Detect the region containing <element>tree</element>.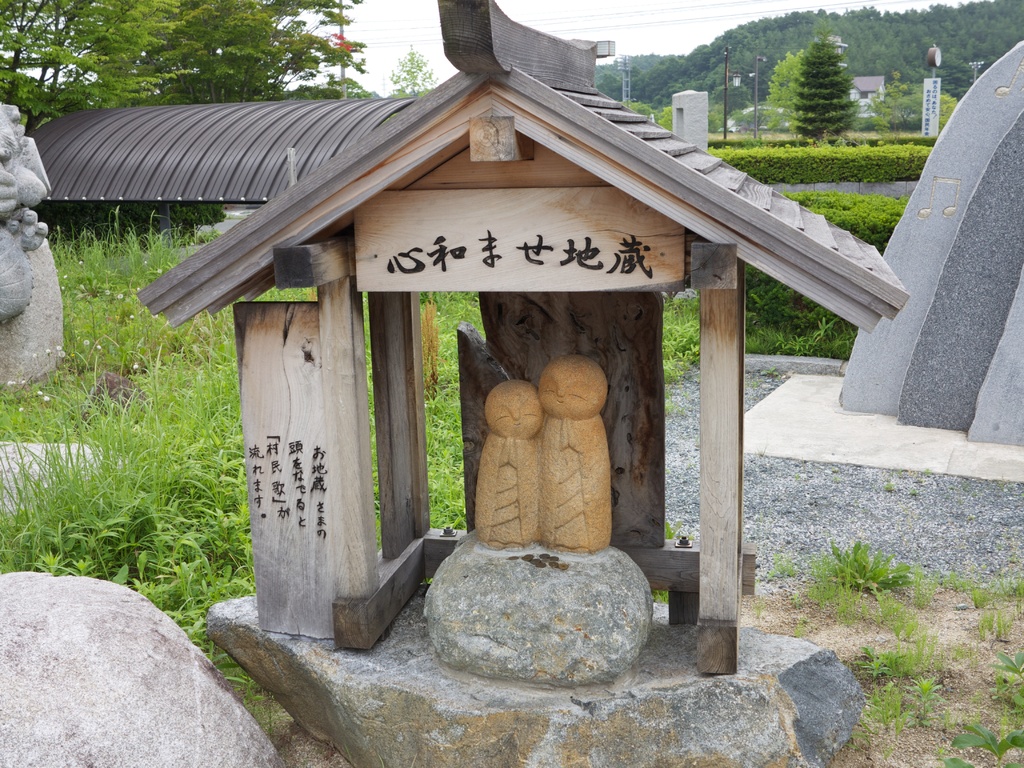
crop(872, 76, 959, 138).
